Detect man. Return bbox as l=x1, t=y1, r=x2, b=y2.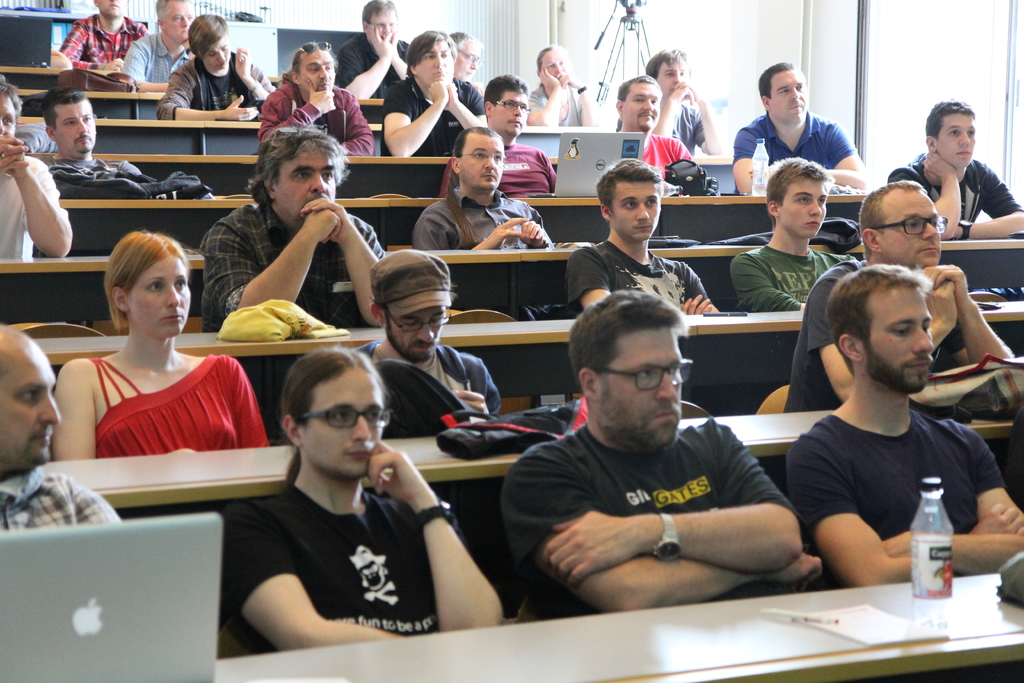
l=618, t=52, r=719, b=160.
